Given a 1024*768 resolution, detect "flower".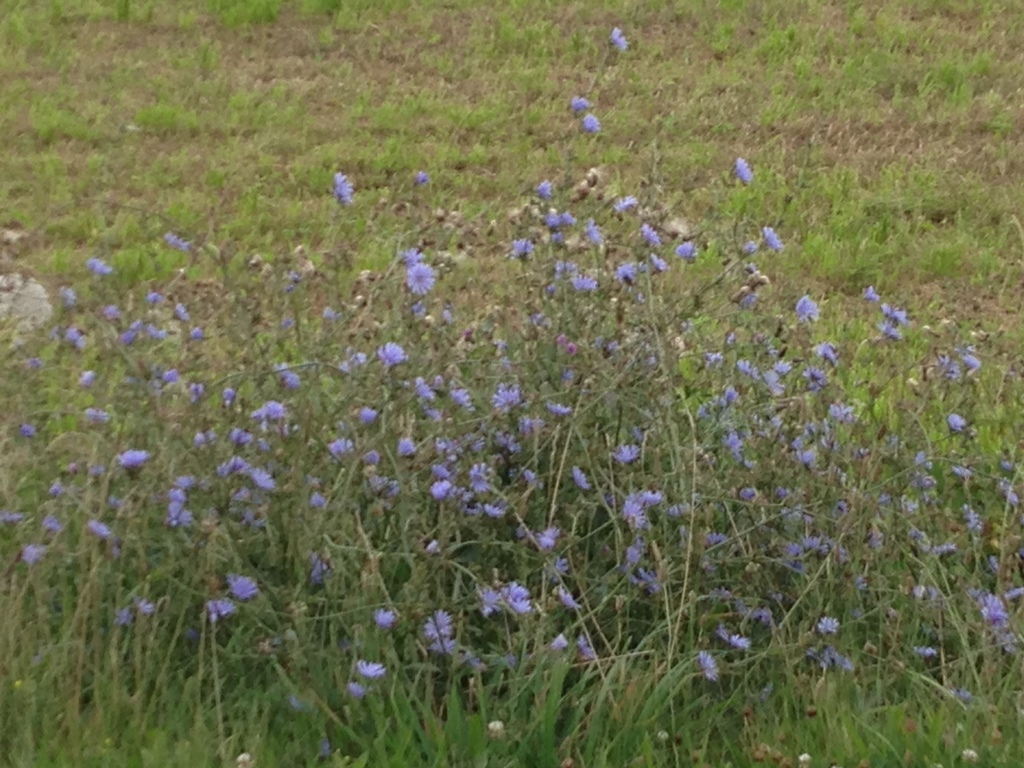
crop(736, 152, 756, 186).
